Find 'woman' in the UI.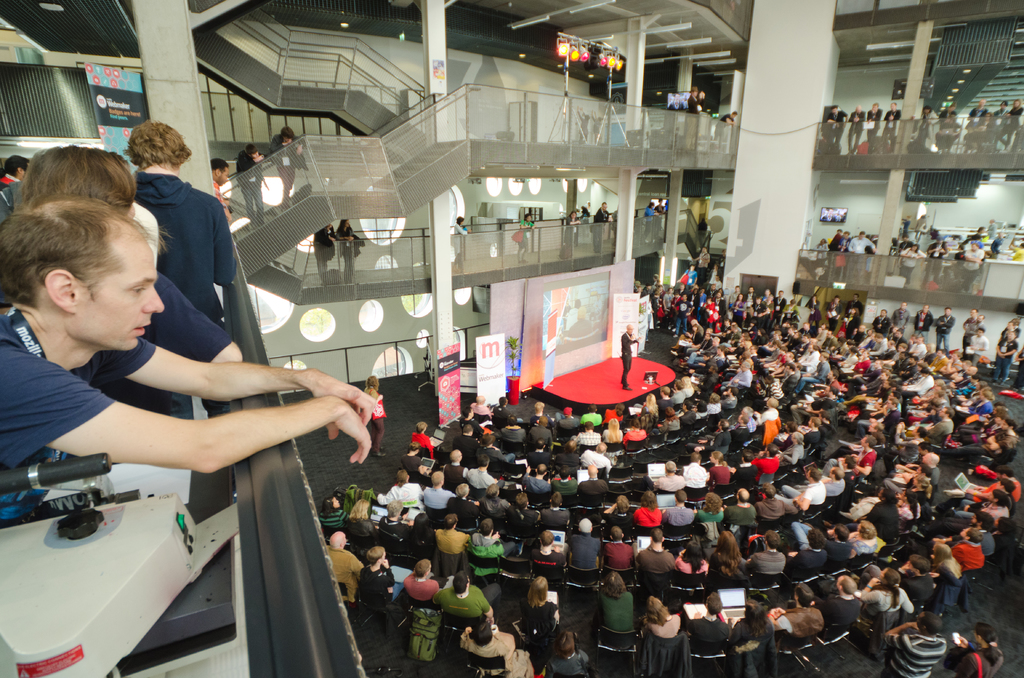
UI element at pyautogui.locateOnScreen(860, 565, 911, 612).
